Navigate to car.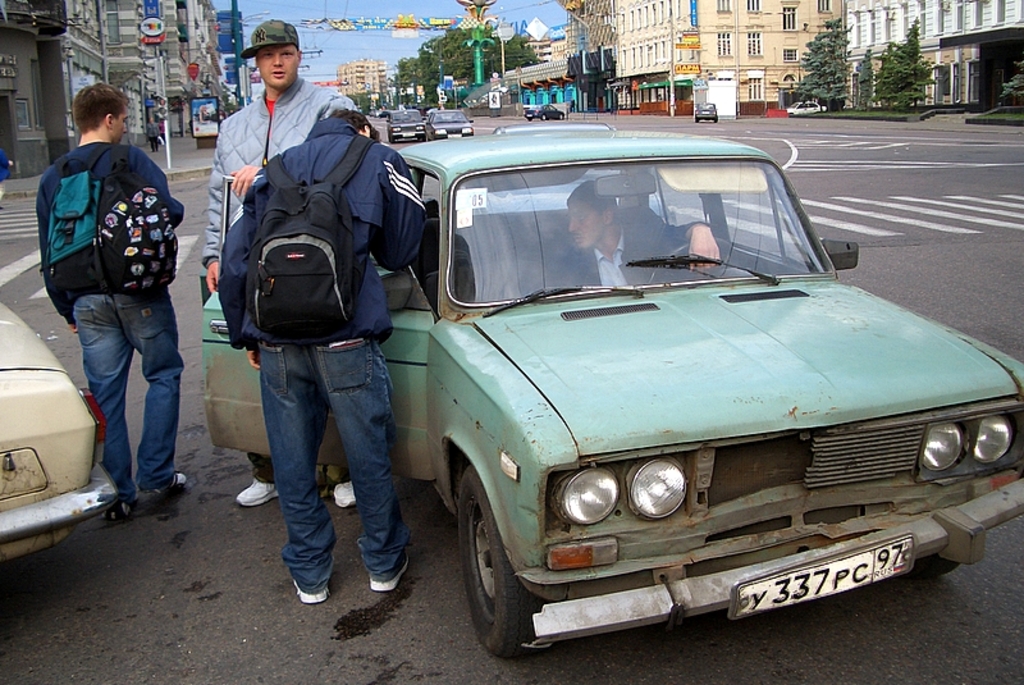
Navigation target: rect(424, 106, 475, 143).
